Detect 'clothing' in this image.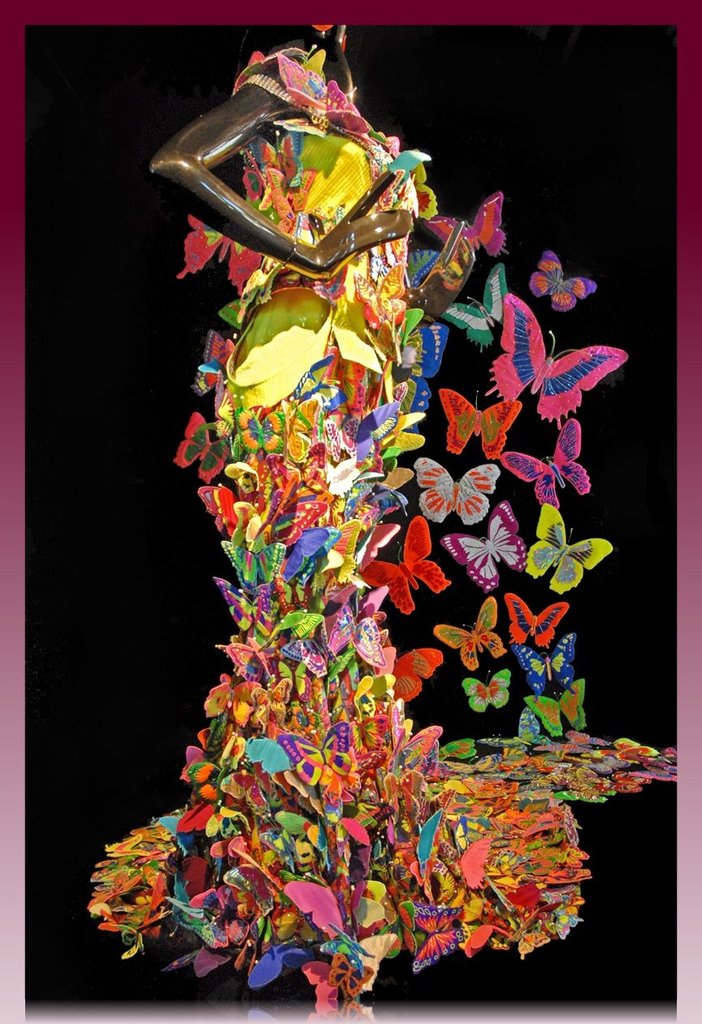
Detection: Rect(81, 45, 587, 1023).
